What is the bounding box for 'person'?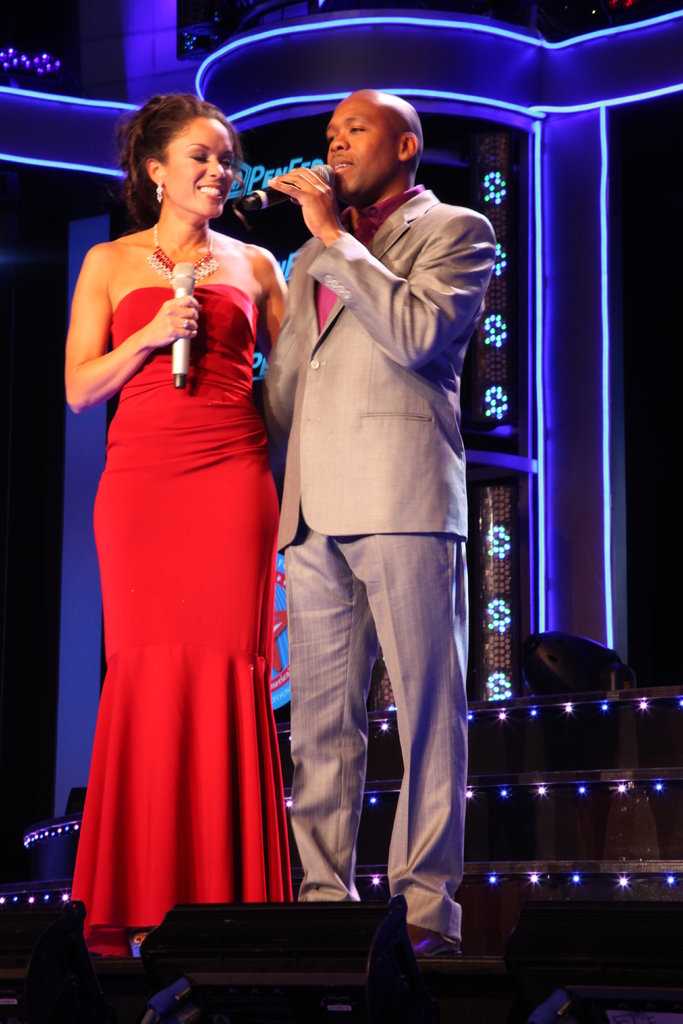
bbox=[65, 99, 337, 916].
